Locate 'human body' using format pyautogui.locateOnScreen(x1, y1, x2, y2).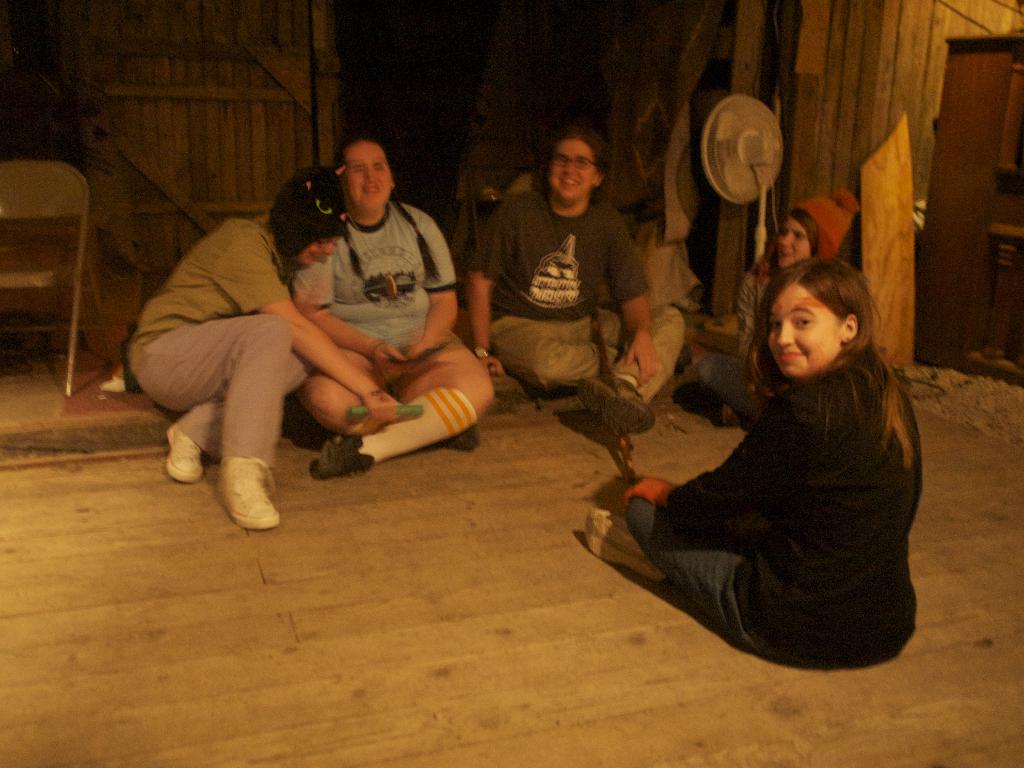
pyautogui.locateOnScreen(465, 125, 687, 436).
